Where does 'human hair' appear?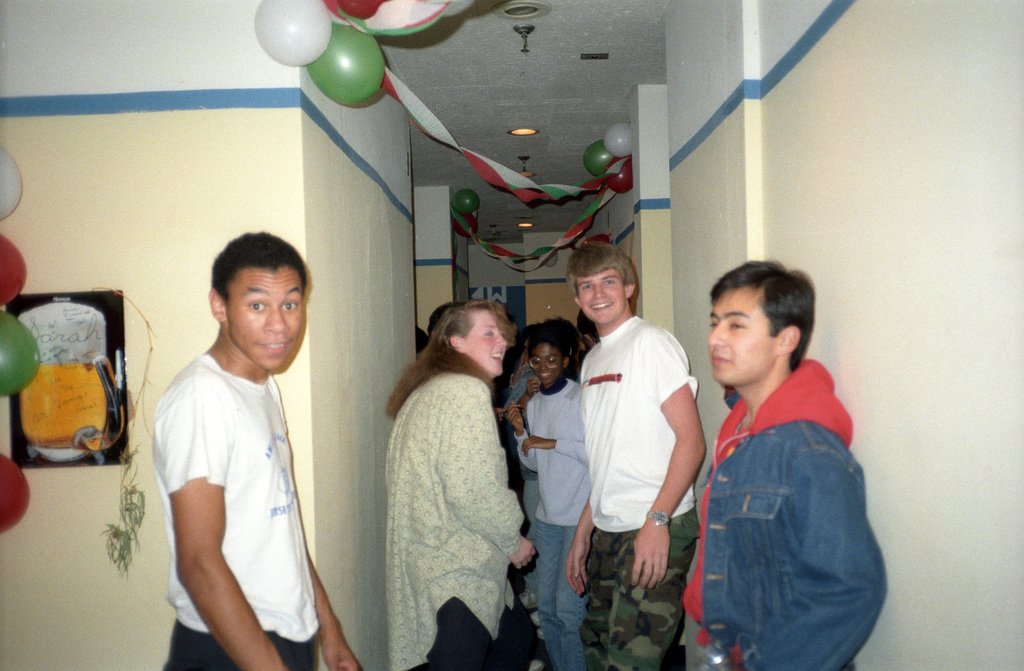
Appears at bbox(428, 298, 451, 336).
